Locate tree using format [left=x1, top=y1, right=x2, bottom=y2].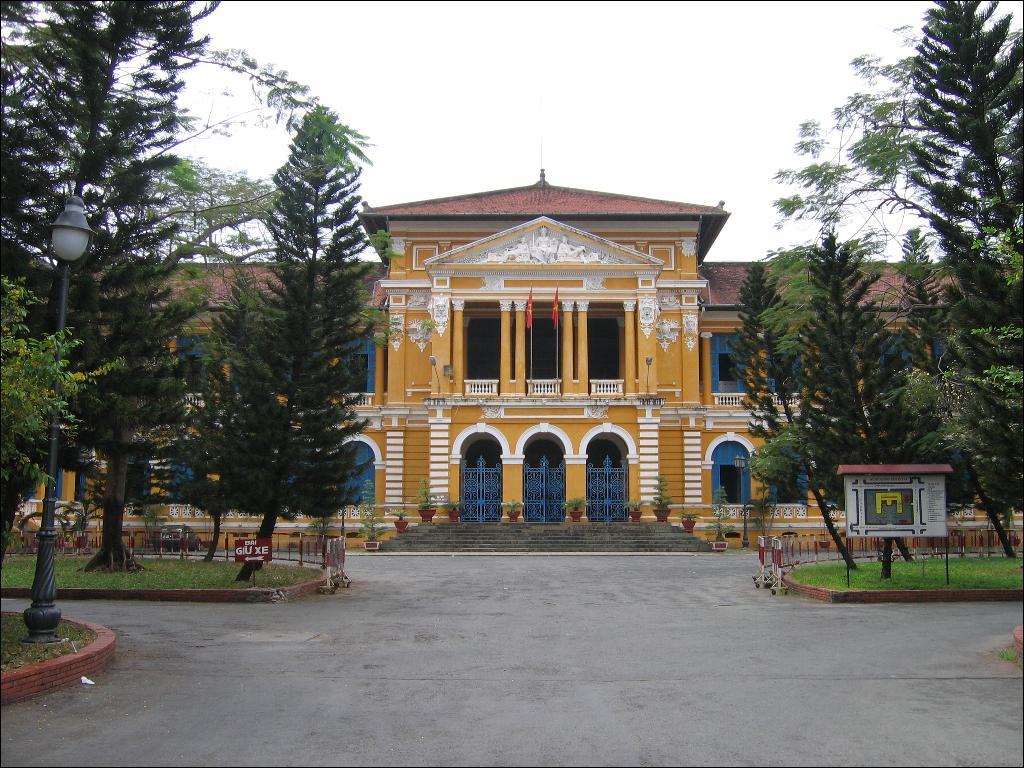
[left=166, top=92, right=388, bottom=577].
